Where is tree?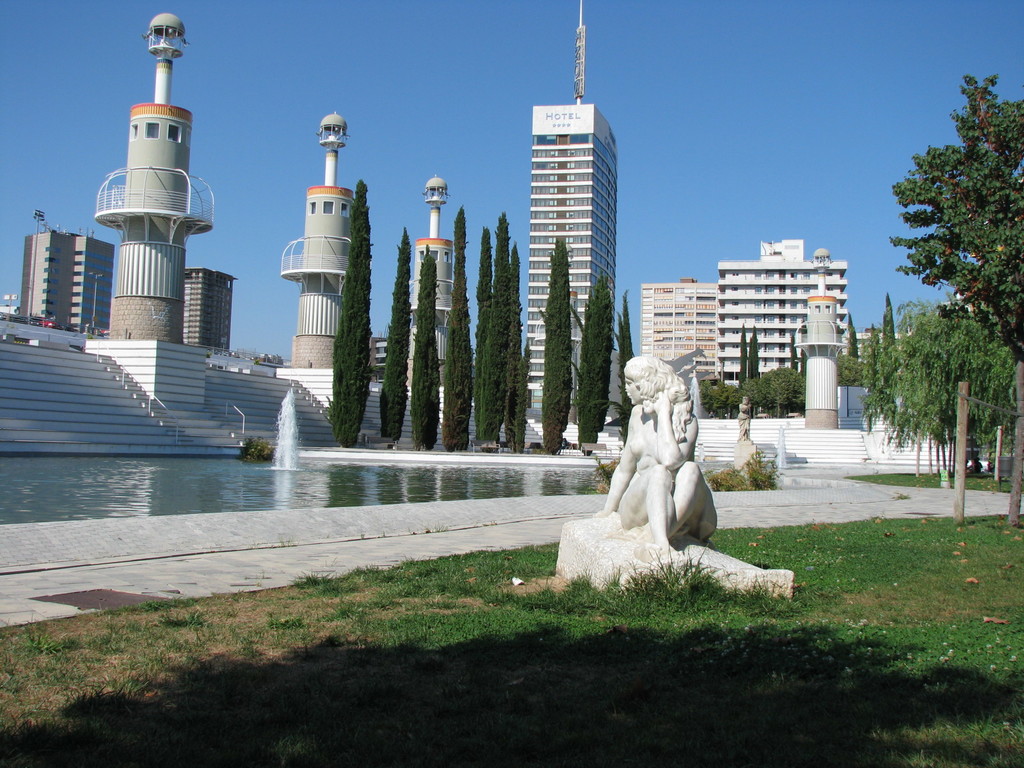
x1=545 y1=228 x2=575 y2=459.
